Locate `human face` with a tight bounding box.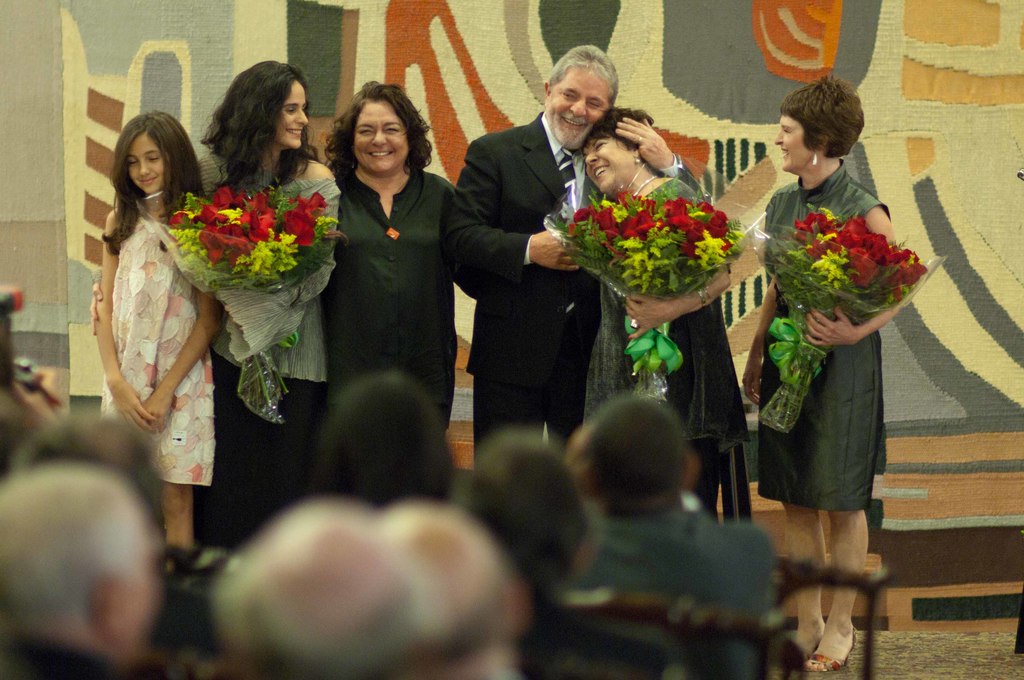
locate(582, 140, 635, 193).
